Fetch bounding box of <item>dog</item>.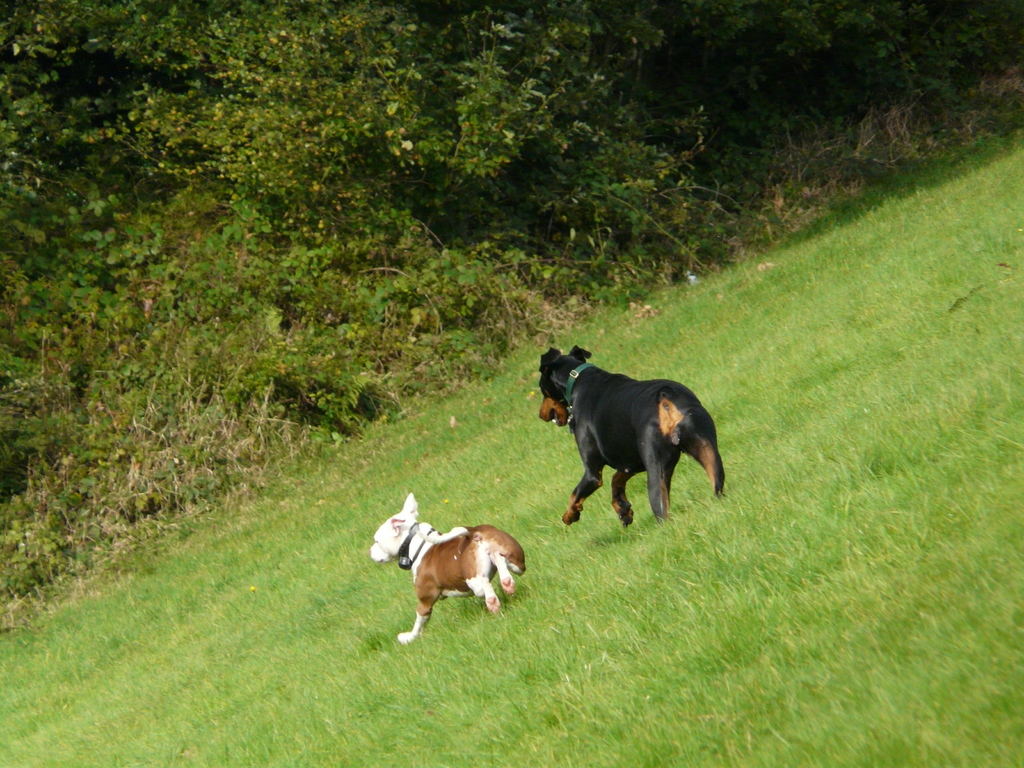
Bbox: <region>368, 492, 527, 647</region>.
